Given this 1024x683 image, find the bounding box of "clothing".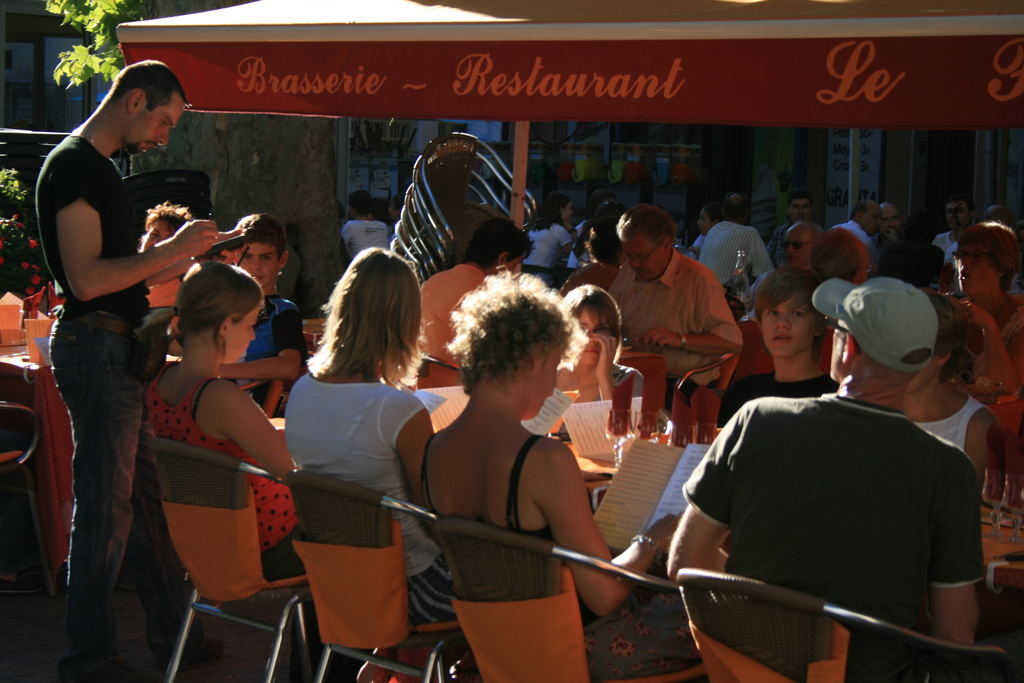
(x1=343, y1=220, x2=389, y2=263).
